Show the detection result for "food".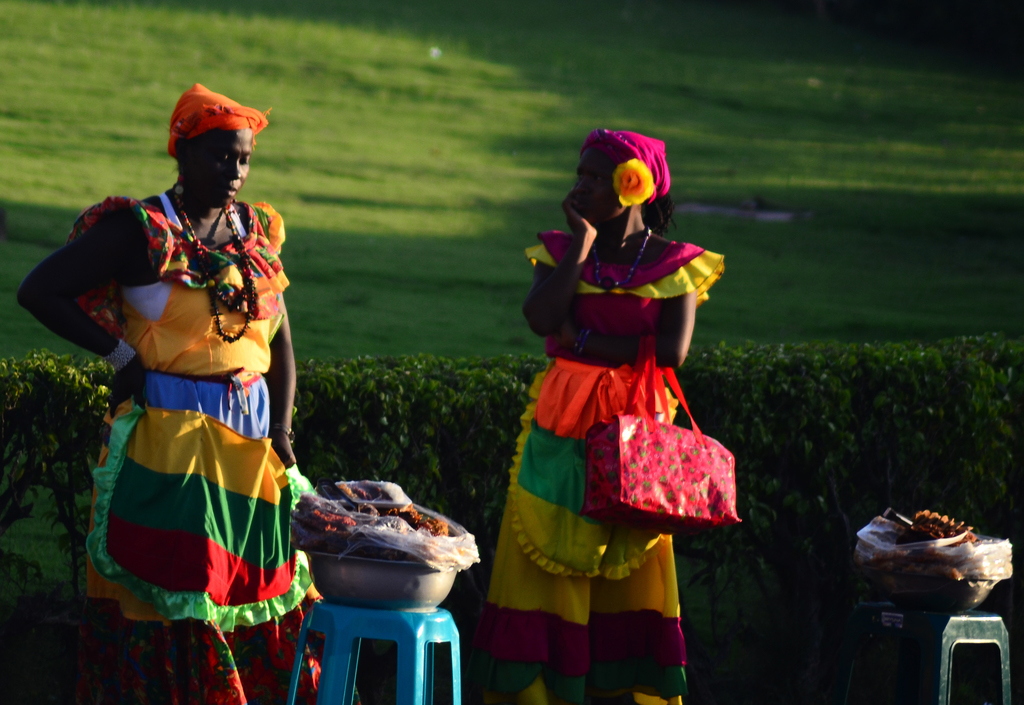
(863,504,977,547).
